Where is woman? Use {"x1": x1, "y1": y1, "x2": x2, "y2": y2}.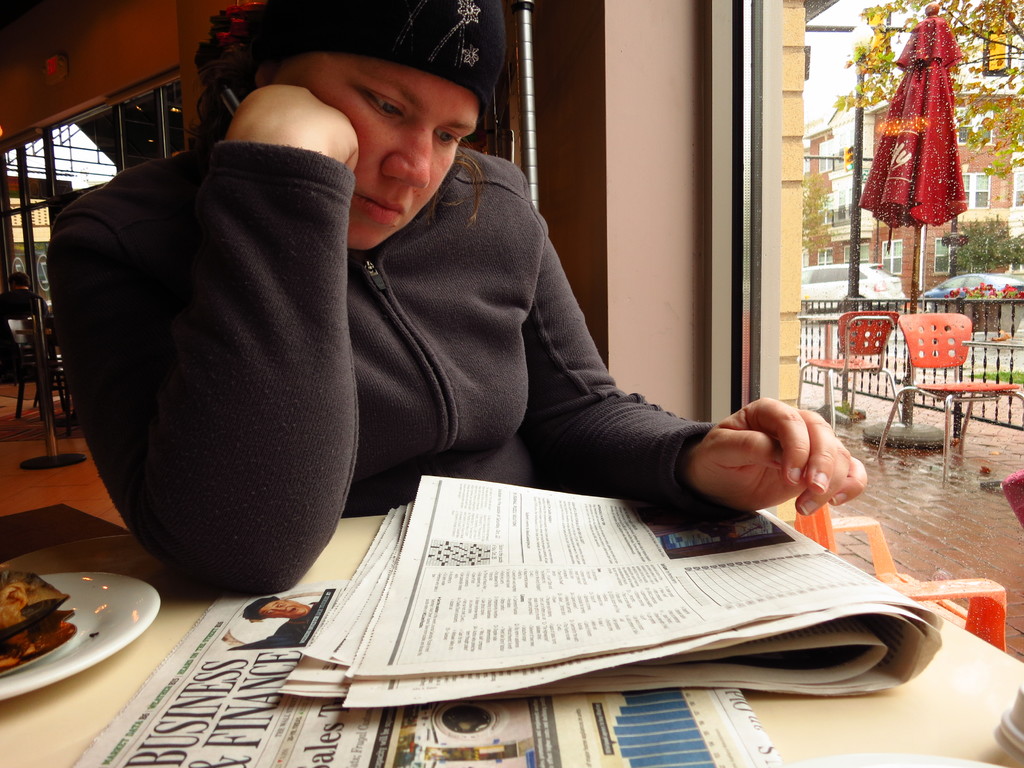
{"x1": 100, "y1": 35, "x2": 788, "y2": 648}.
